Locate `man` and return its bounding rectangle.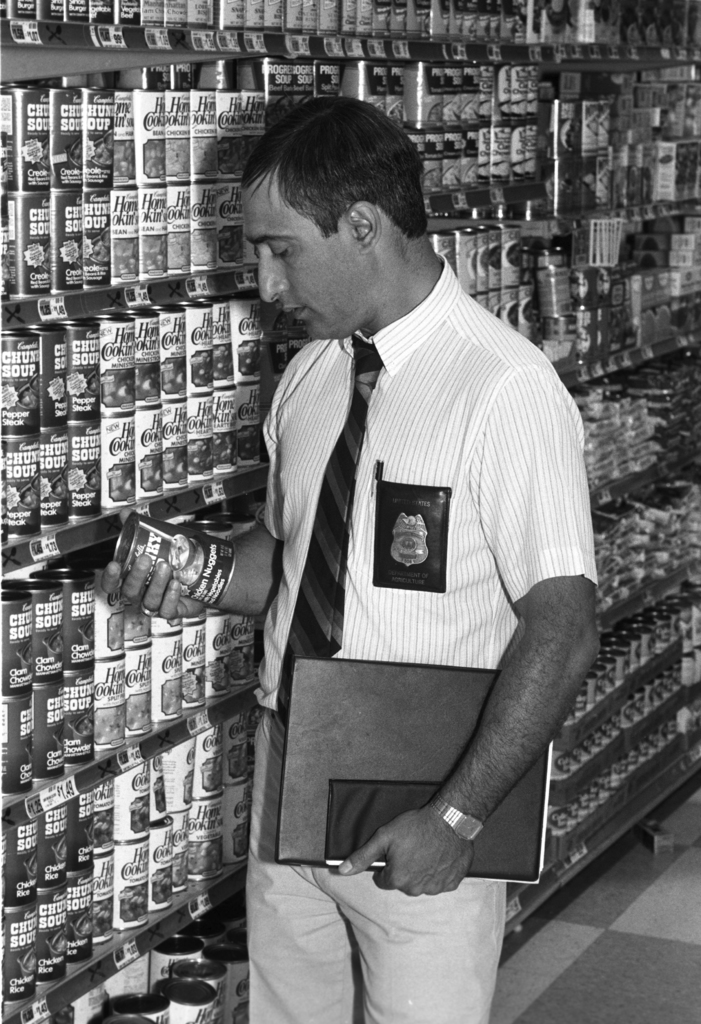
rect(236, 45, 613, 1009).
